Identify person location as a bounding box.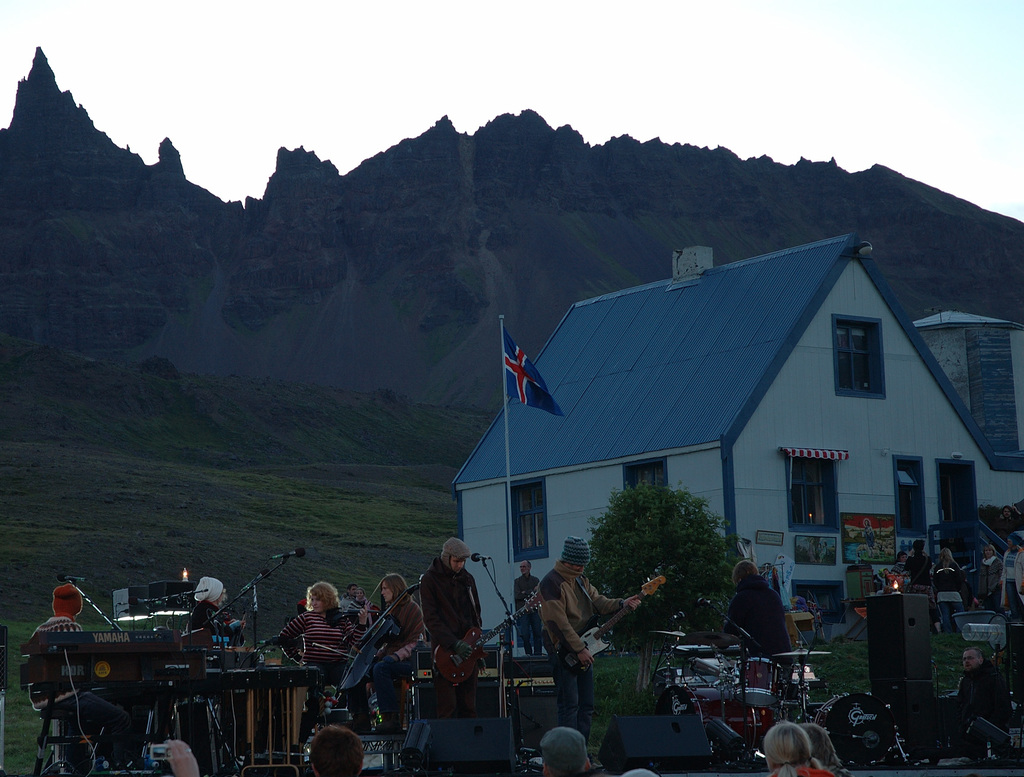
BBox(509, 566, 543, 660).
